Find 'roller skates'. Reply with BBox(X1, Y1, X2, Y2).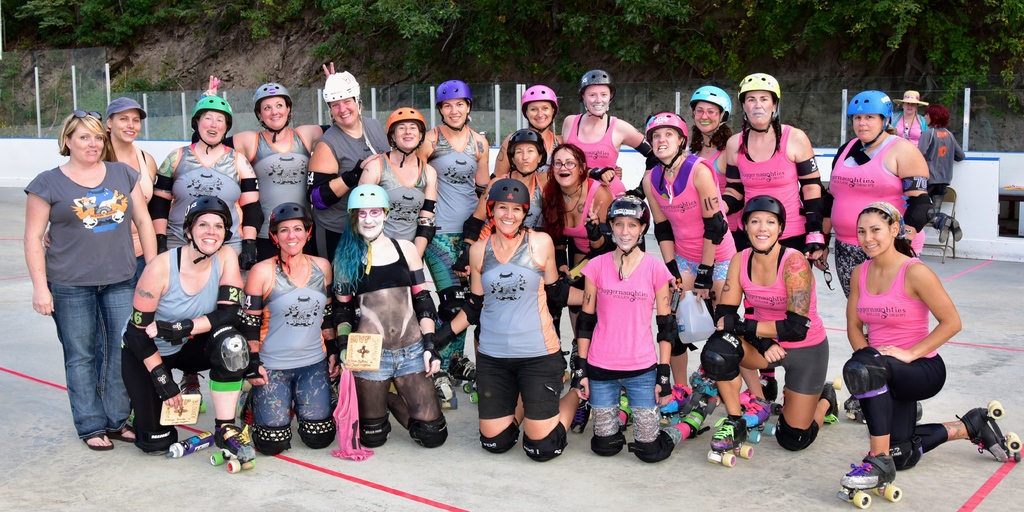
BBox(744, 393, 778, 442).
